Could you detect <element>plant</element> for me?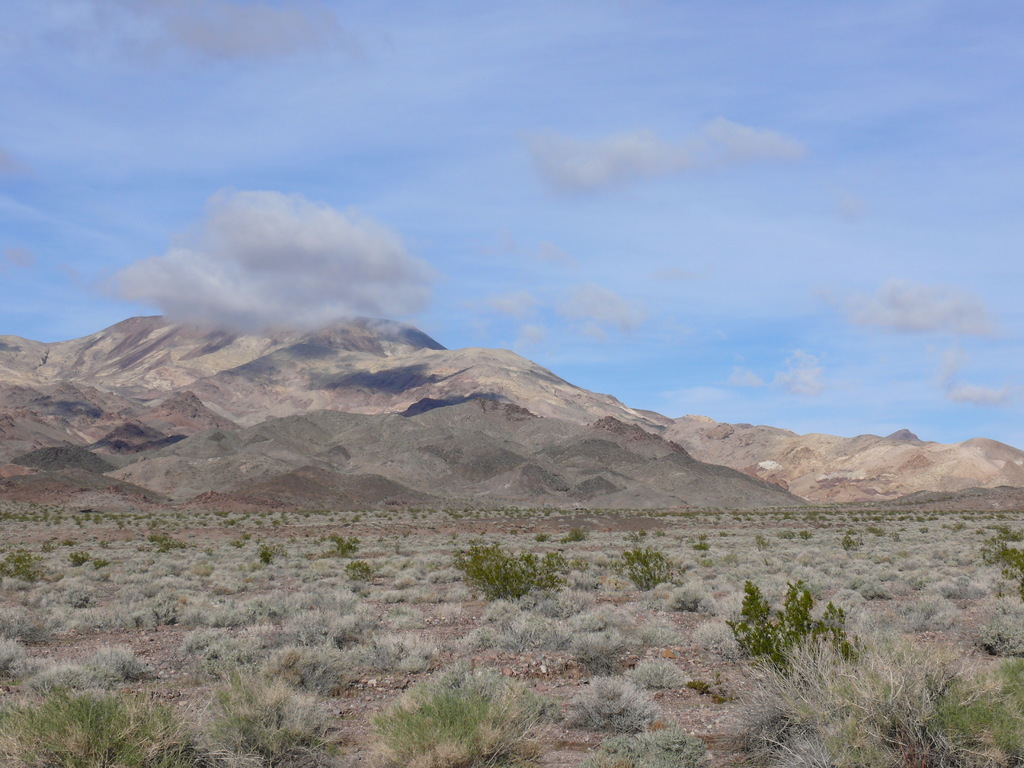
Detection result: {"x1": 726, "y1": 582, "x2": 852, "y2": 676}.
